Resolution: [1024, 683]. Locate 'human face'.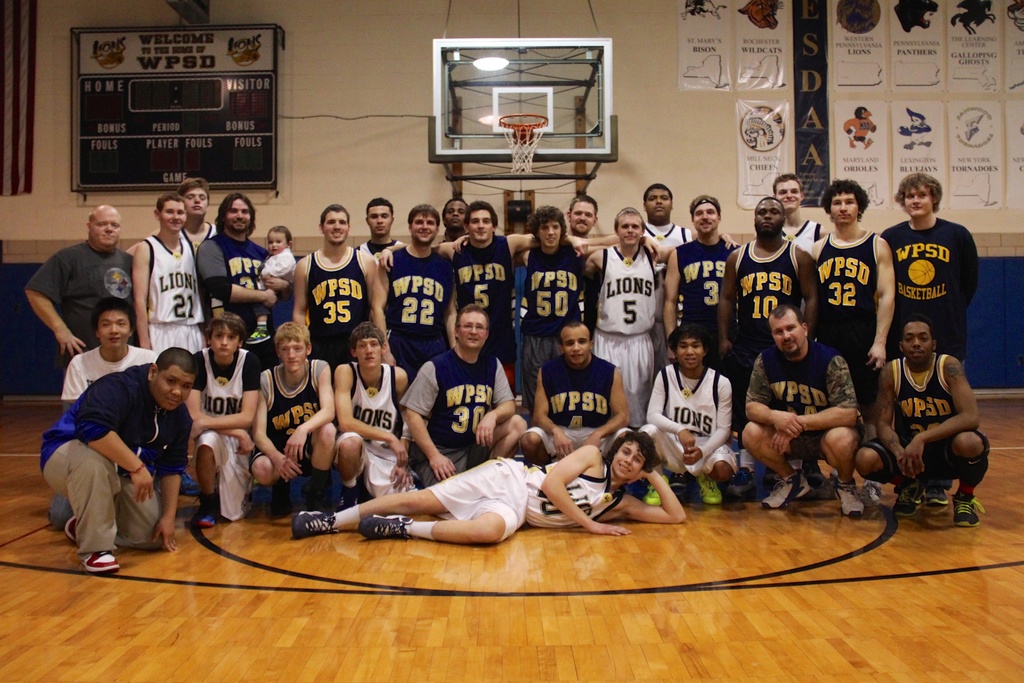
901:183:932:213.
